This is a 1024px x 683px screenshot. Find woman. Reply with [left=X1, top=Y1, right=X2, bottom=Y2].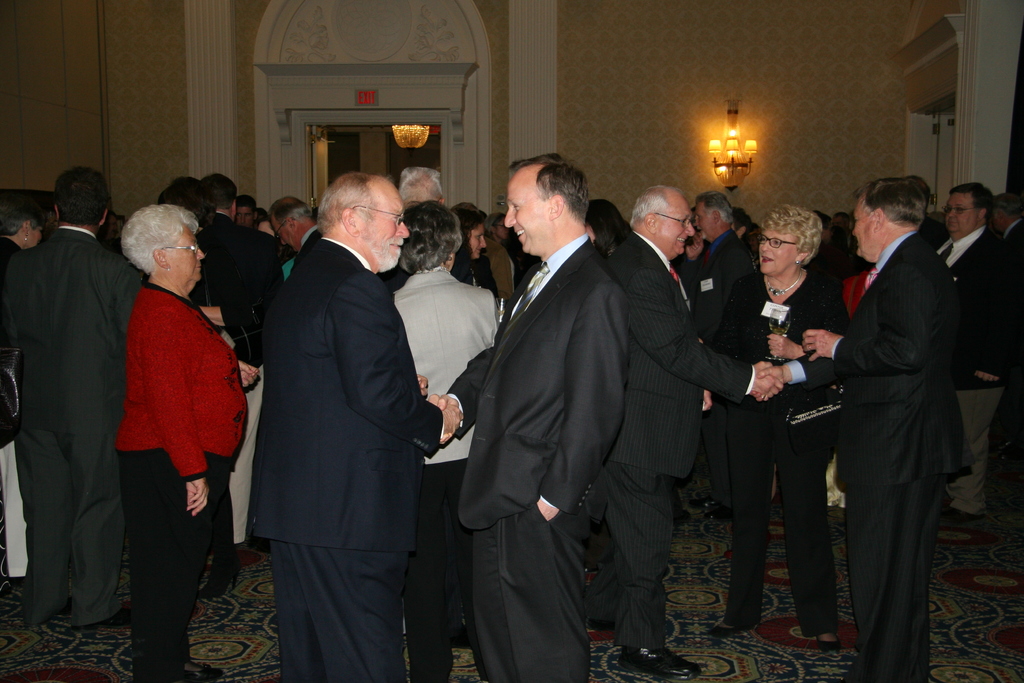
[left=446, top=206, right=492, bottom=293].
